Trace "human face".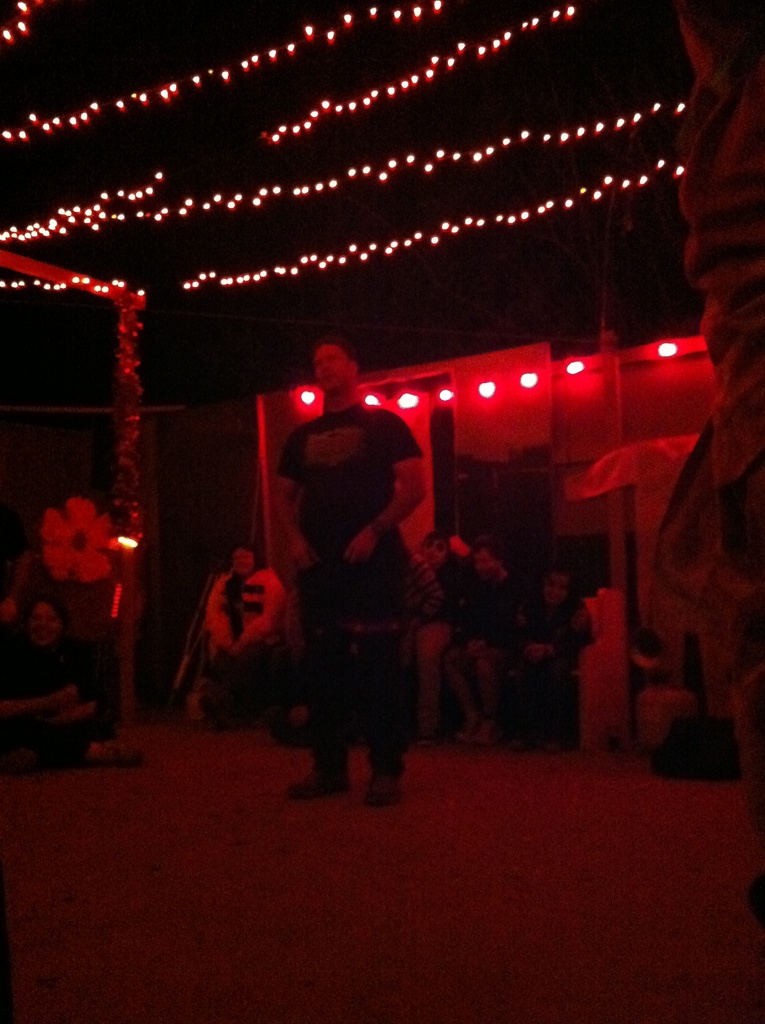
Traced to detection(232, 548, 253, 573).
